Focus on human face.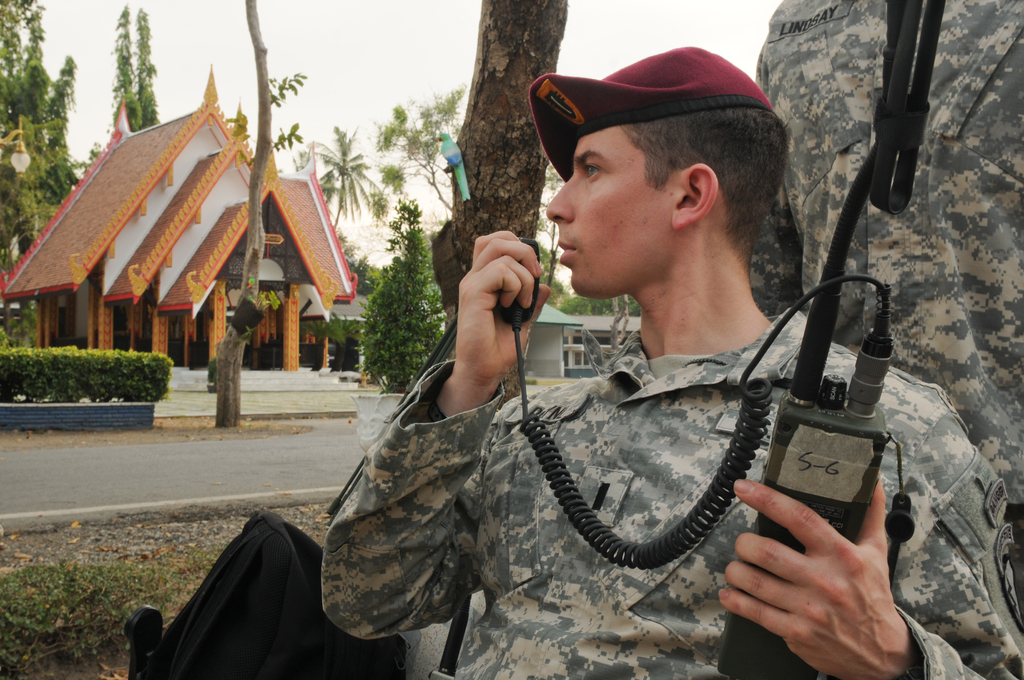
Focused at (545,125,674,296).
